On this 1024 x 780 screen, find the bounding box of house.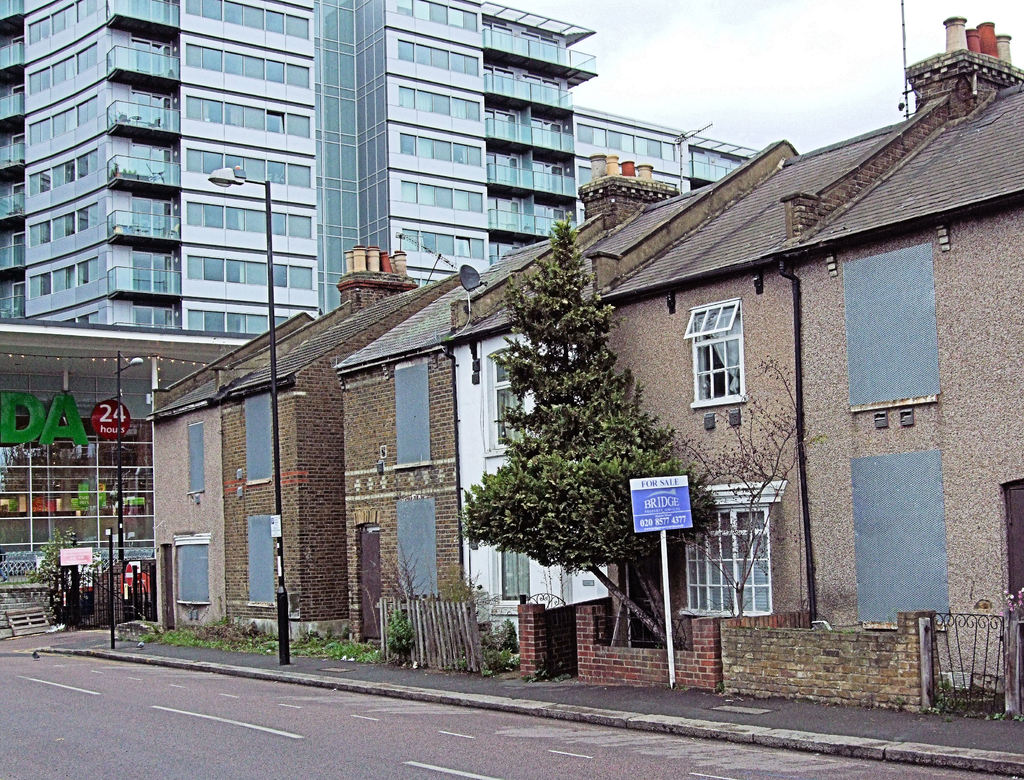
Bounding box: locate(329, 152, 801, 685).
